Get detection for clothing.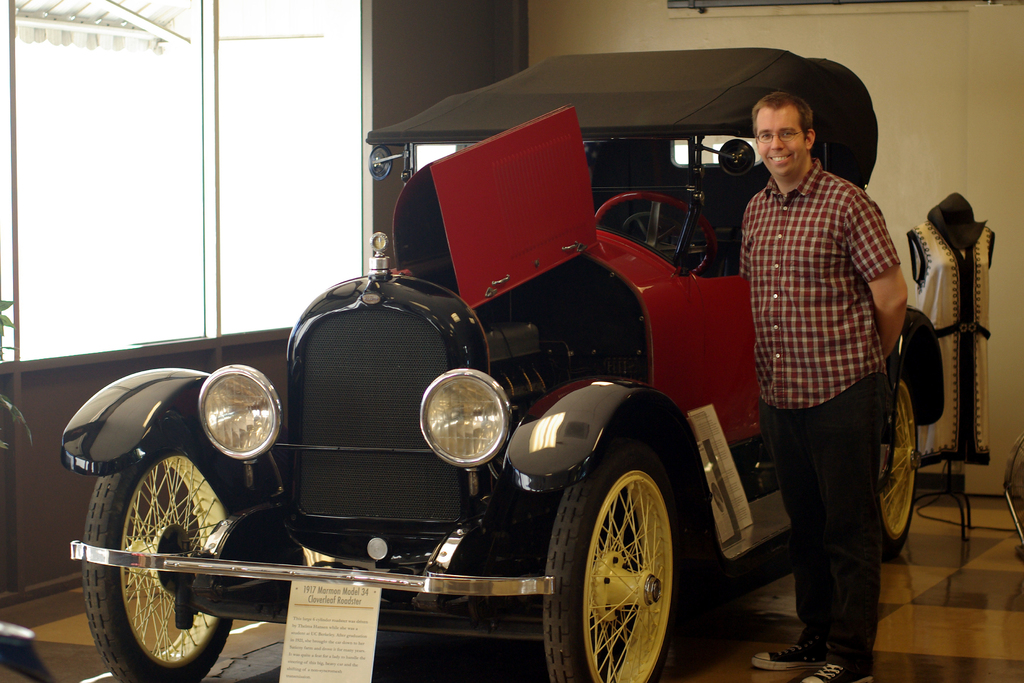
Detection: locate(733, 88, 917, 630).
